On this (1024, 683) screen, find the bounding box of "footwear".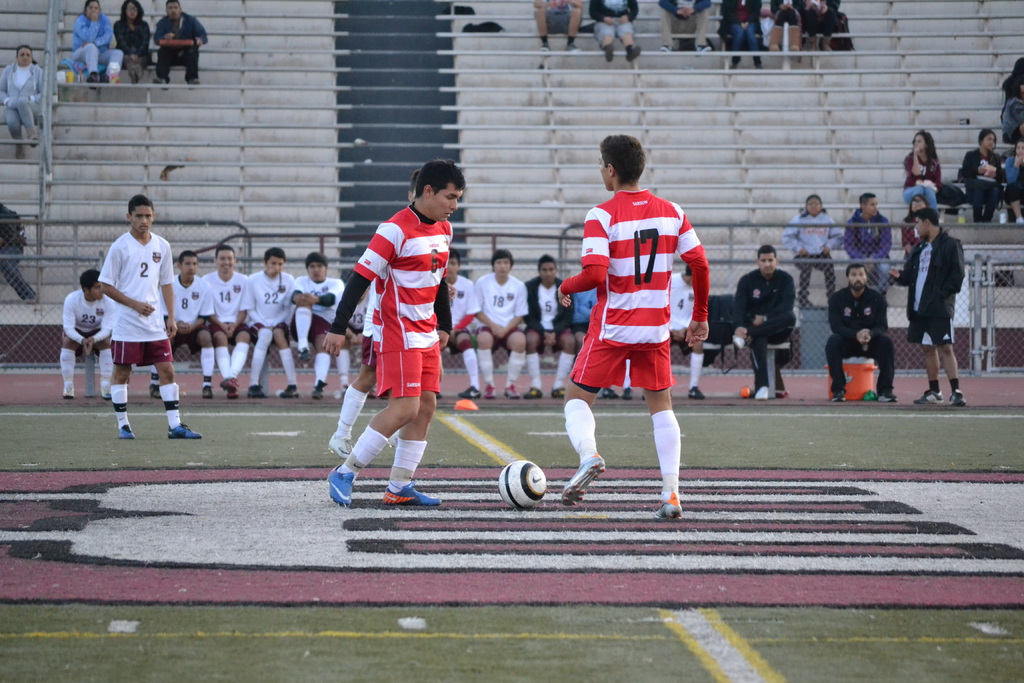
Bounding box: left=879, top=389, right=899, bottom=402.
